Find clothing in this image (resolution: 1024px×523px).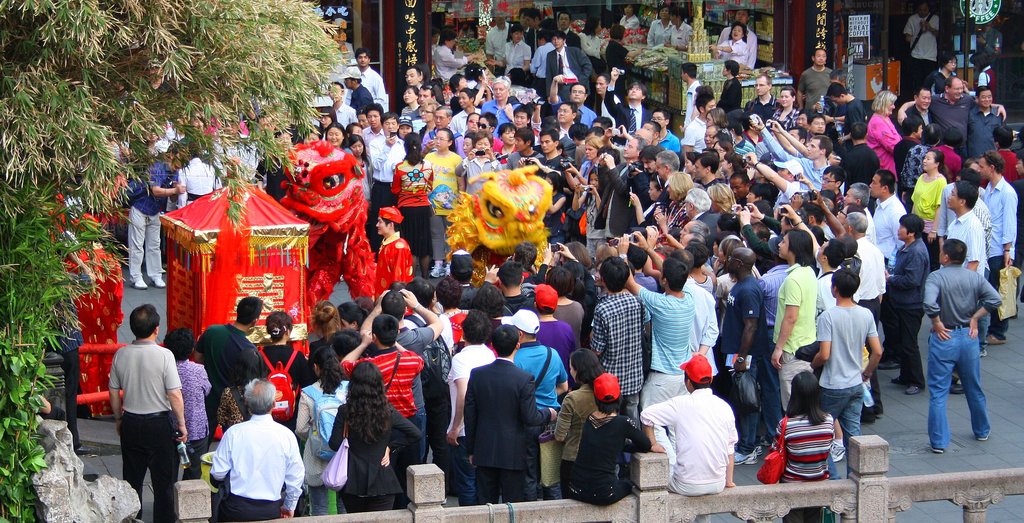
bbox=[677, 83, 696, 126].
